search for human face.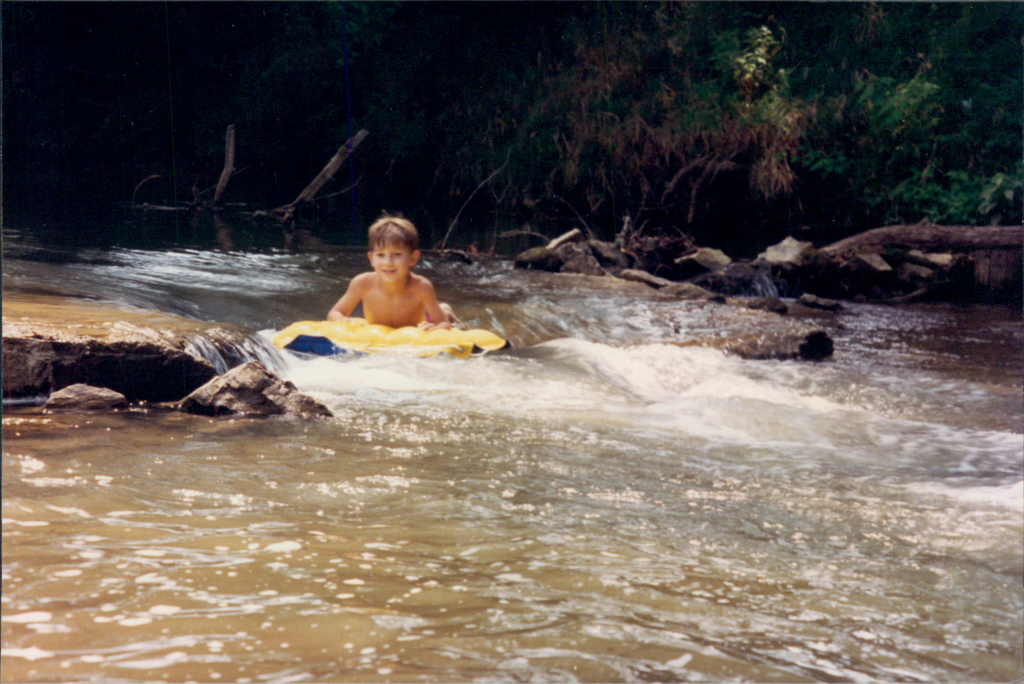
Found at (376,232,413,285).
